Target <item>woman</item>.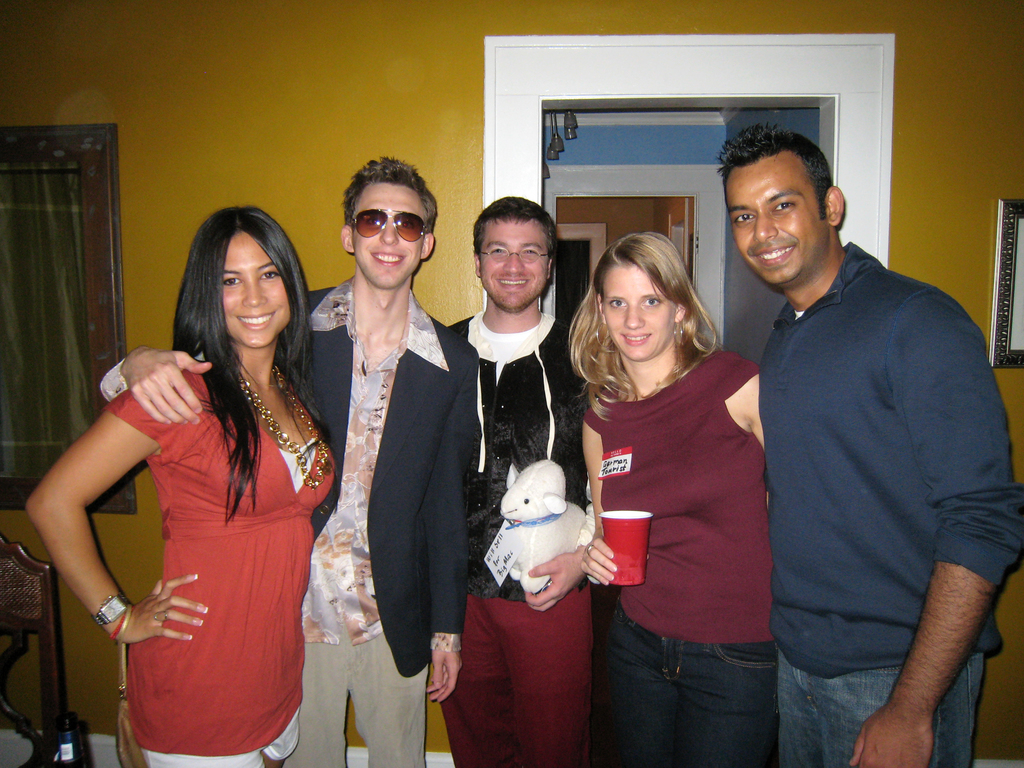
Target region: <bbox>15, 202, 344, 767</bbox>.
